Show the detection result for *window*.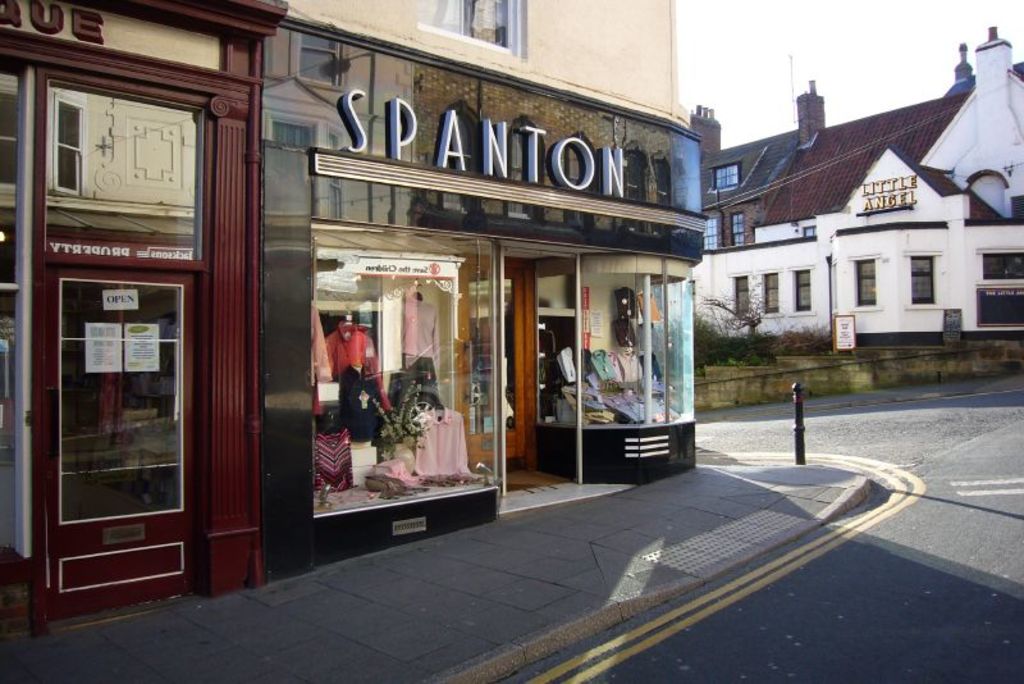
crop(710, 160, 740, 191).
